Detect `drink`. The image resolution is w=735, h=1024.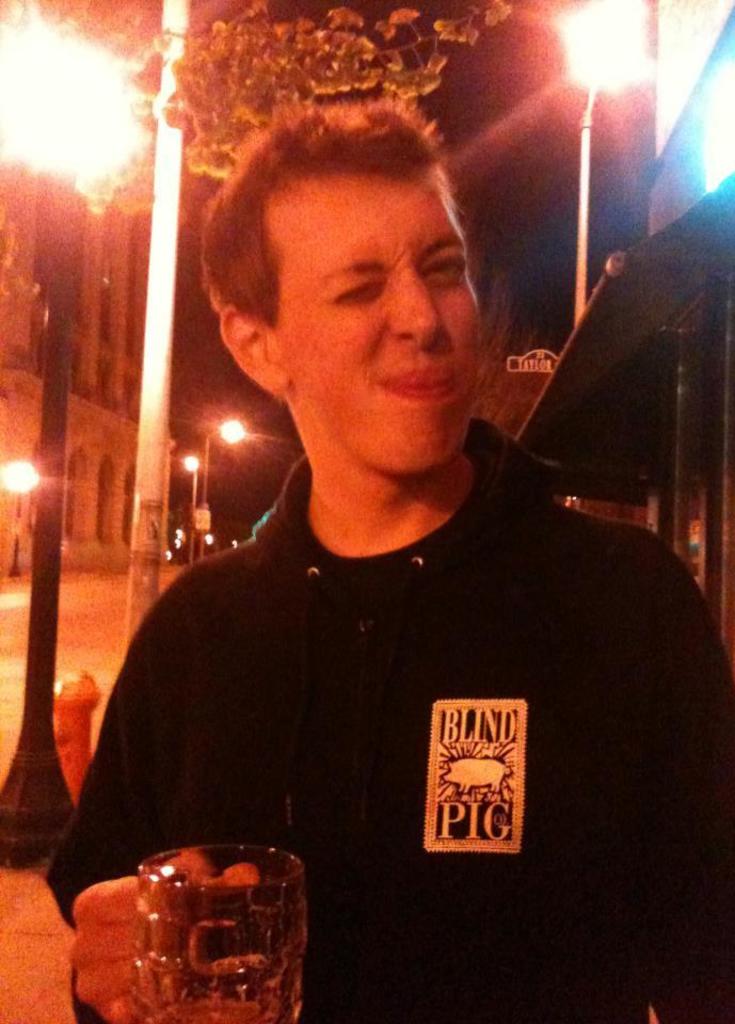
(left=149, top=823, right=324, bottom=1018).
